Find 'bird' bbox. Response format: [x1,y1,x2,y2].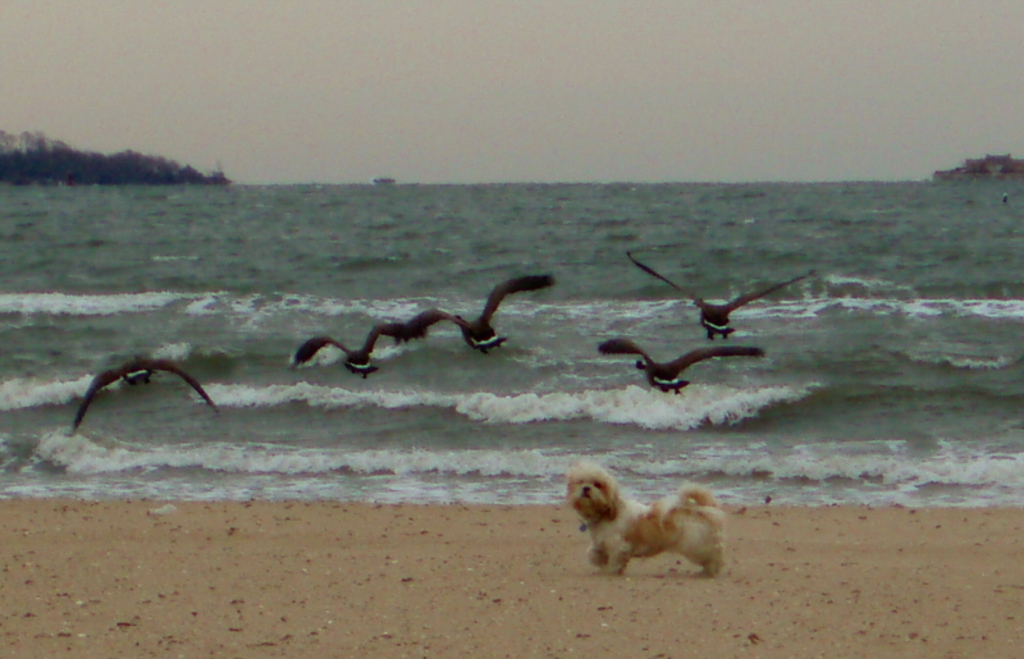
[394,269,558,357].
